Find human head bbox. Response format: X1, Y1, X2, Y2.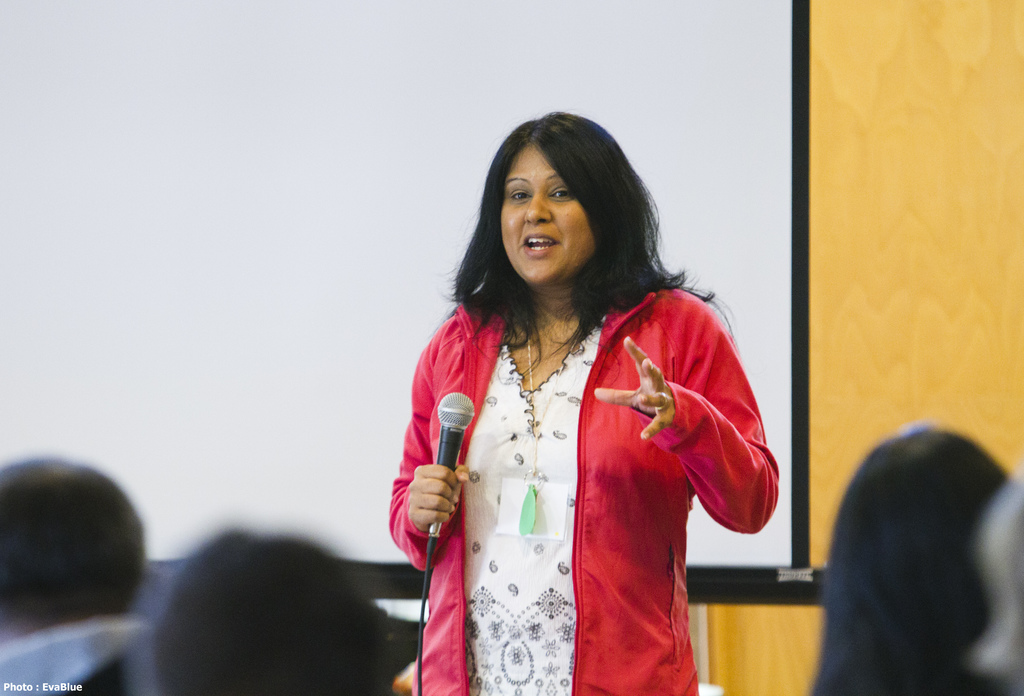
478, 113, 637, 284.
